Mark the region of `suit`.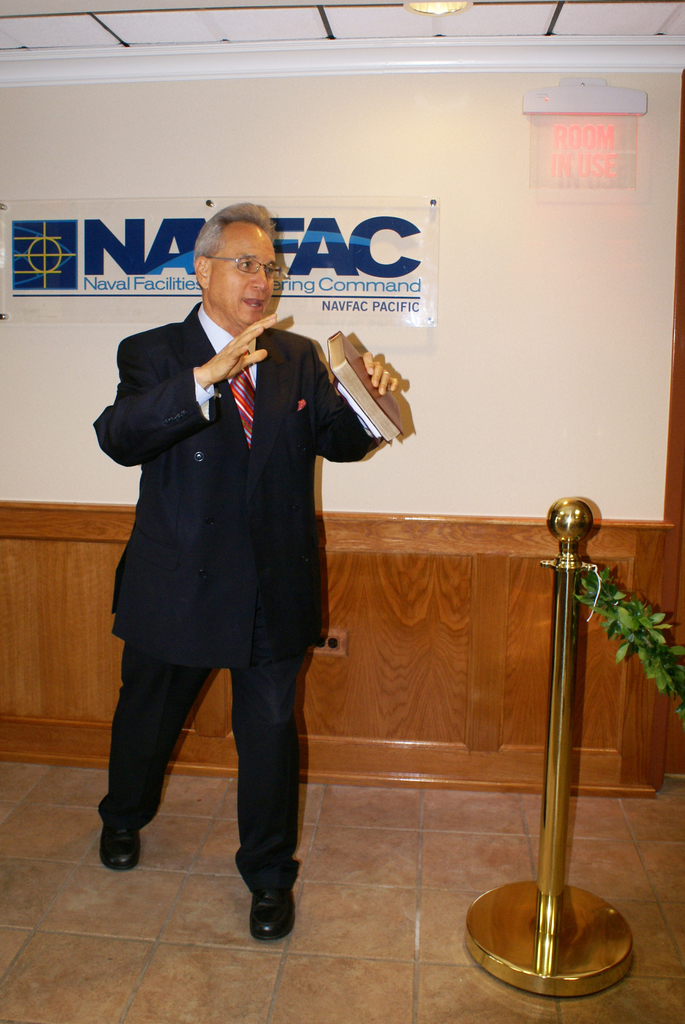
Region: x1=145, y1=304, x2=406, y2=886.
